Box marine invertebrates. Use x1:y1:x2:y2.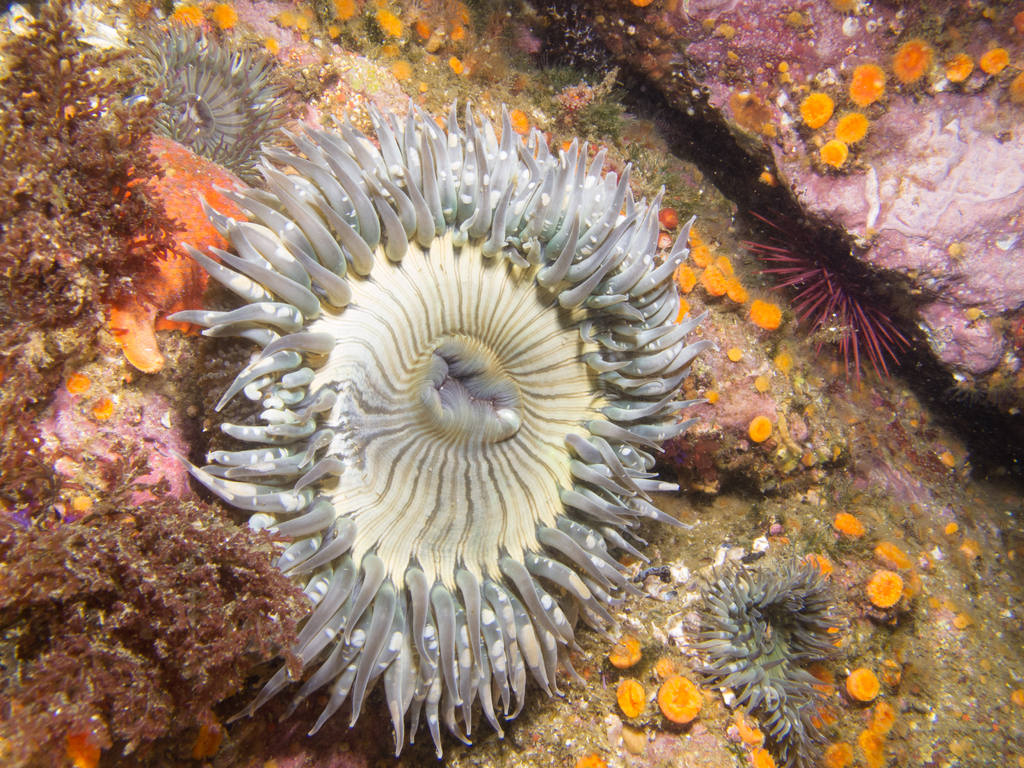
868:700:904:737.
